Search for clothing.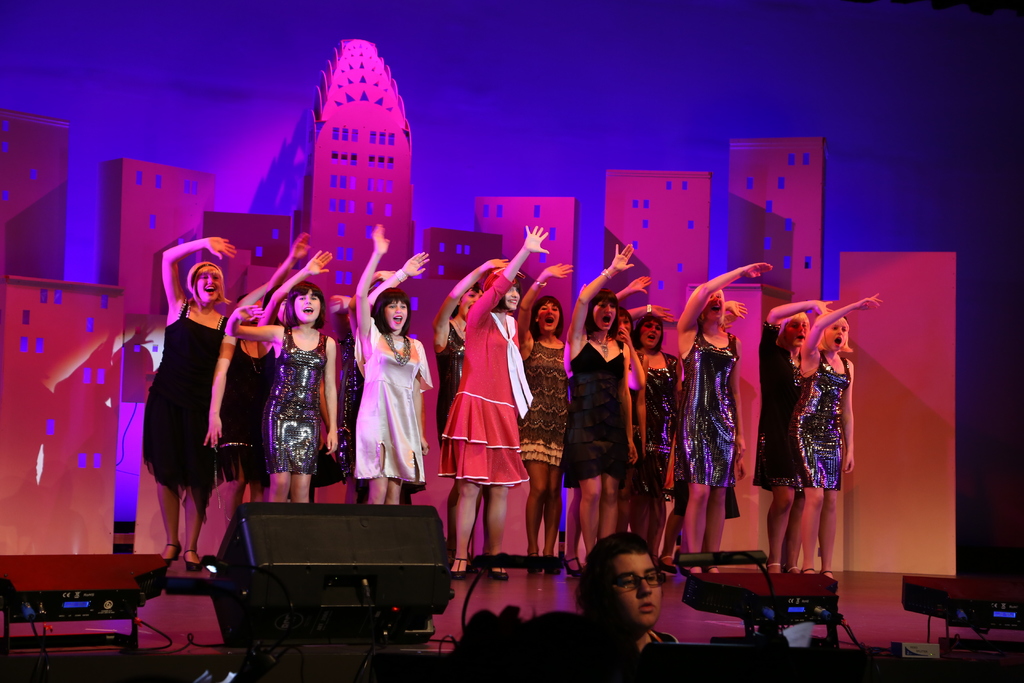
Found at bbox(263, 325, 327, 476).
